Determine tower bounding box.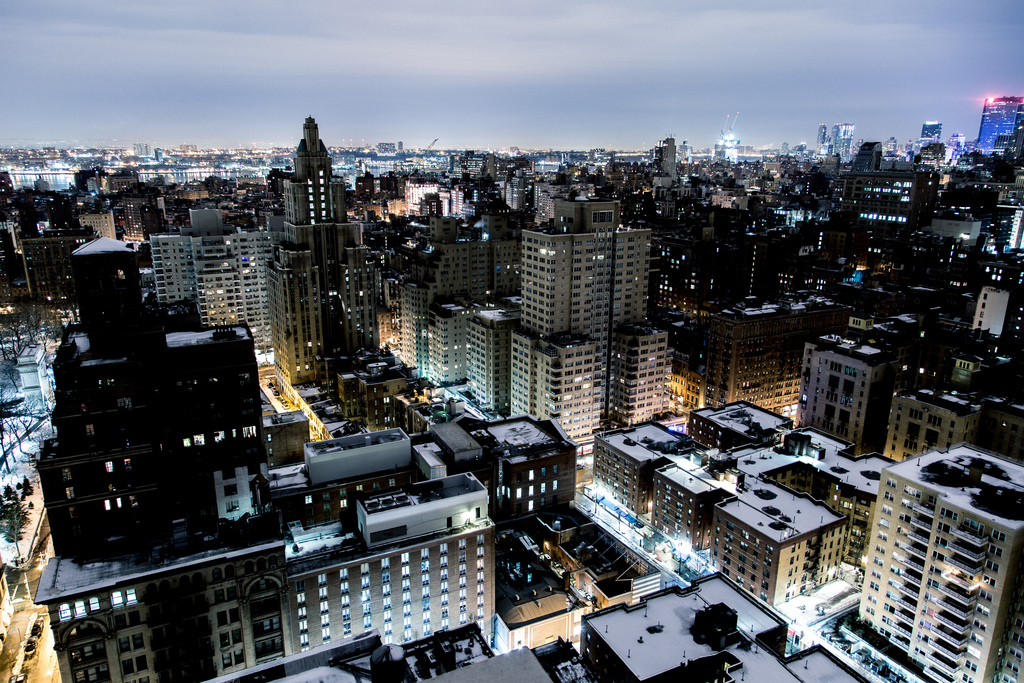
Determined: rect(17, 231, 74, 314).
